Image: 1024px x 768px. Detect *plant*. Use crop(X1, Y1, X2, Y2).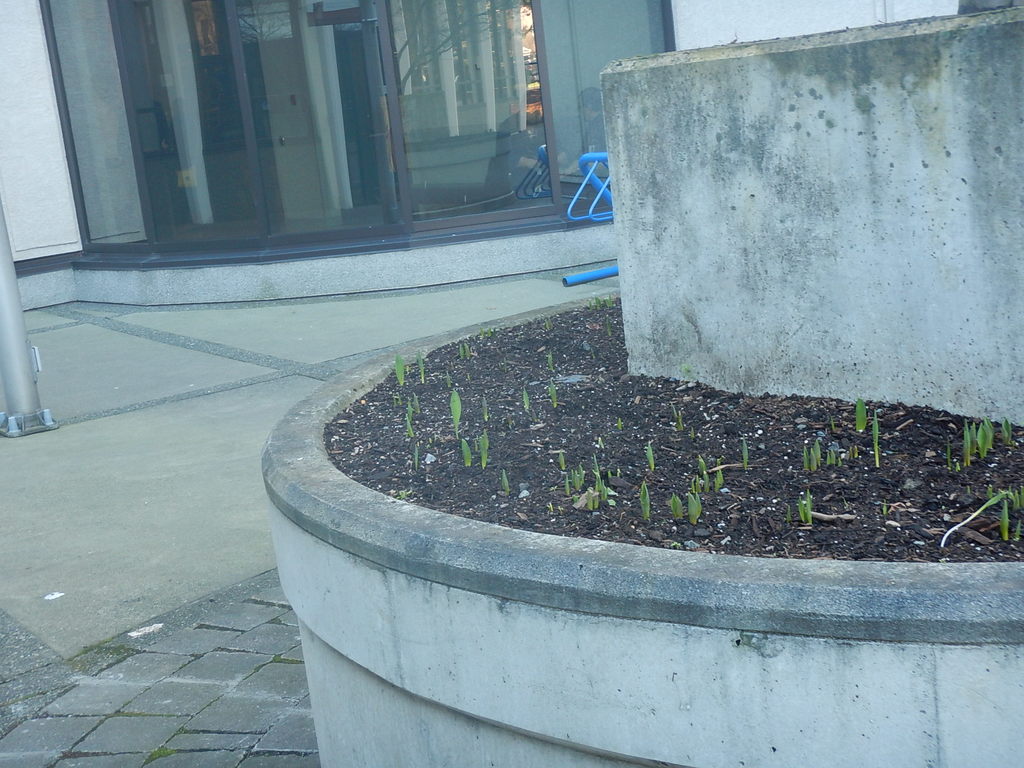
crop(501, 468, 510, 492).
